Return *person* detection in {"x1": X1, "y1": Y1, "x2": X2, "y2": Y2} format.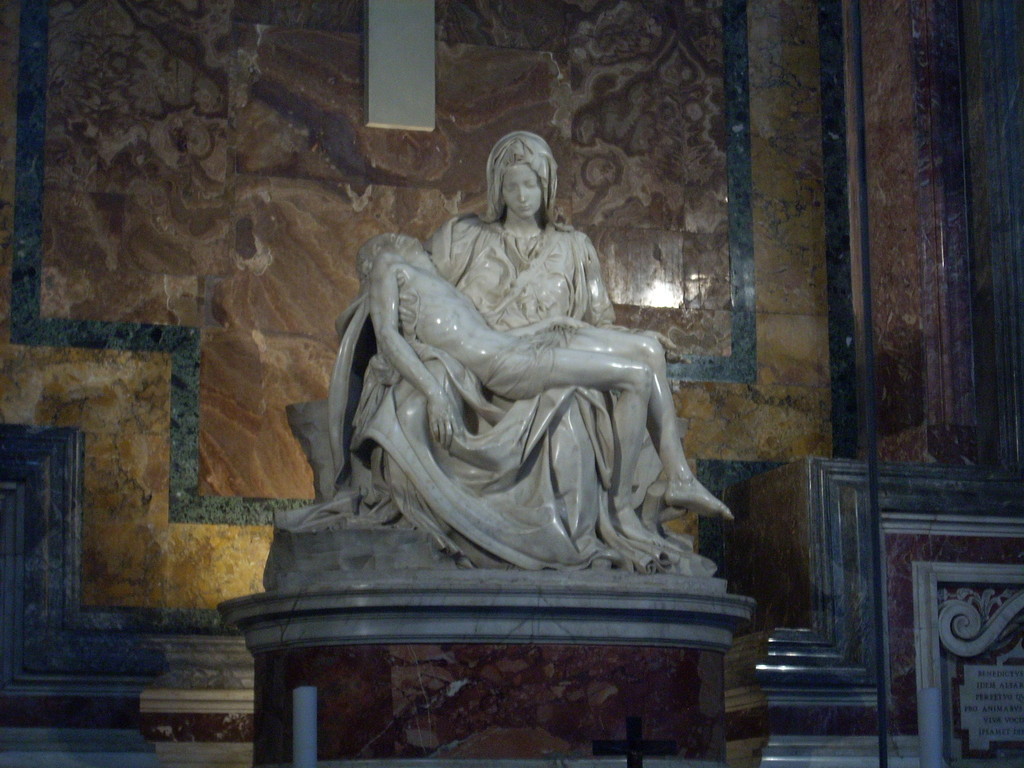
{"x1": 344, "y1": 130, "x2": 719, "y2": 573}.
